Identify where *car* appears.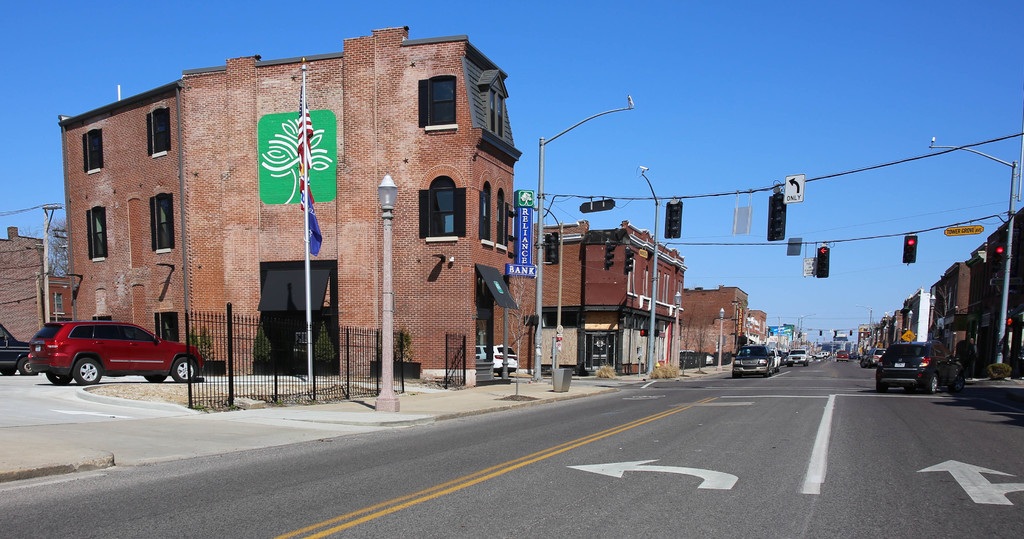
Appears at bbox=[0, 324, 31, 375].
